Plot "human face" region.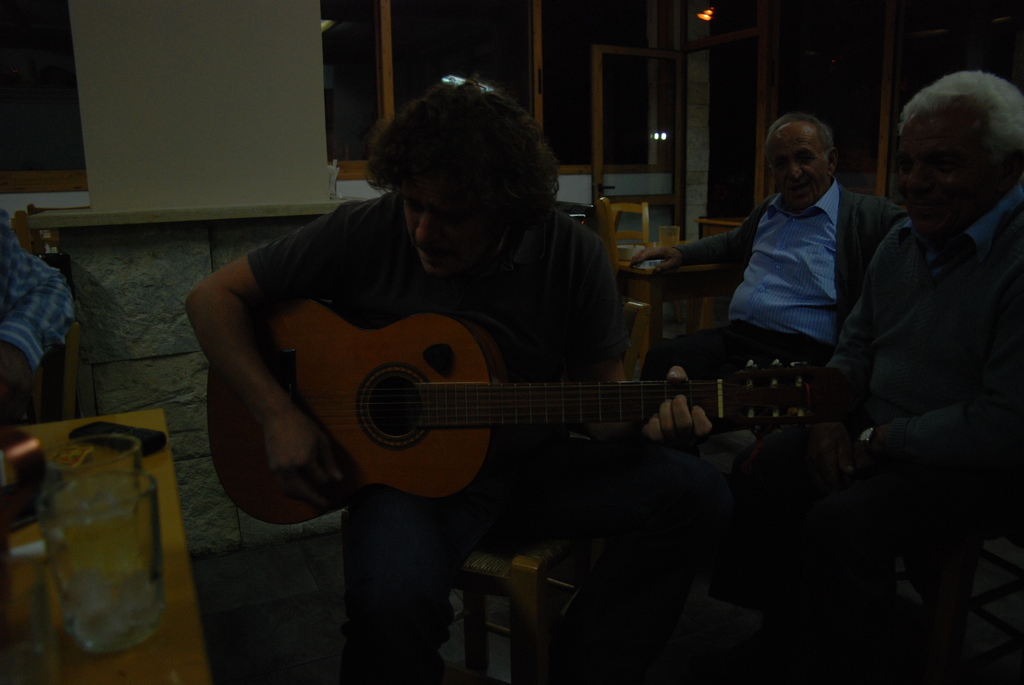
Plotted at box=[894, 107, 998, 243].
